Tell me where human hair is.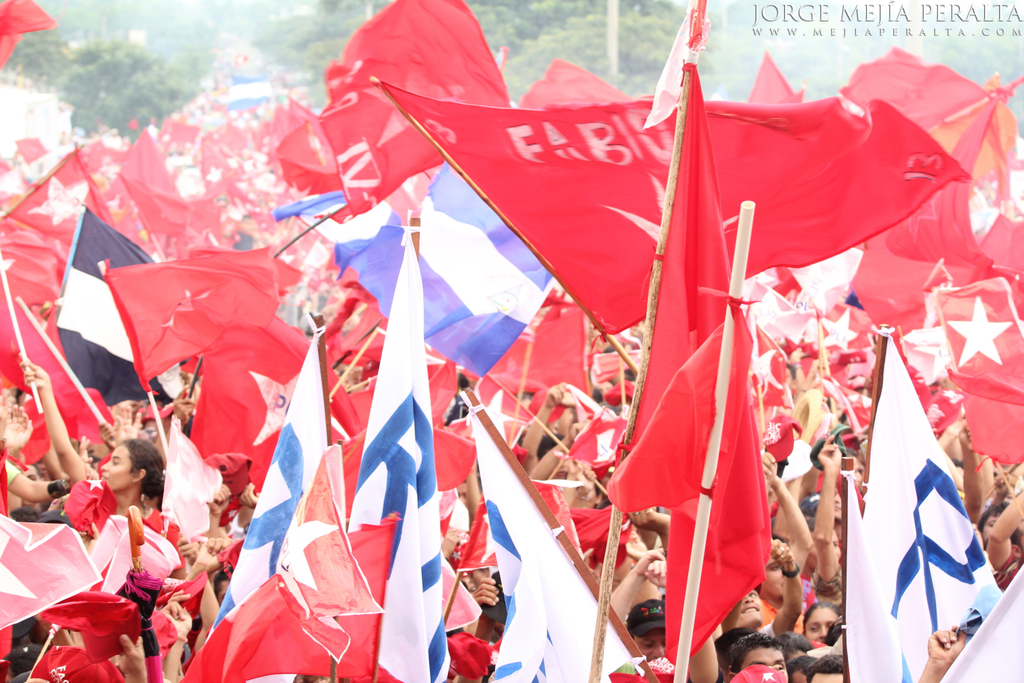
human hair is at BBox(8, 507, 35, 522).
